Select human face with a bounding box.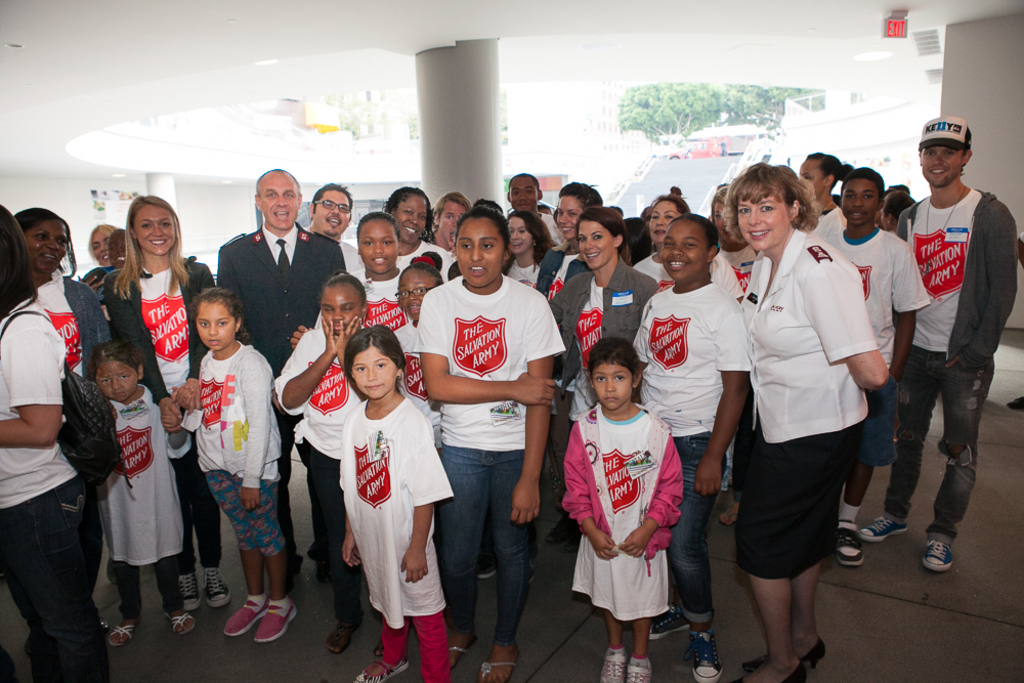
Rect(502, 210, 534, 256).
